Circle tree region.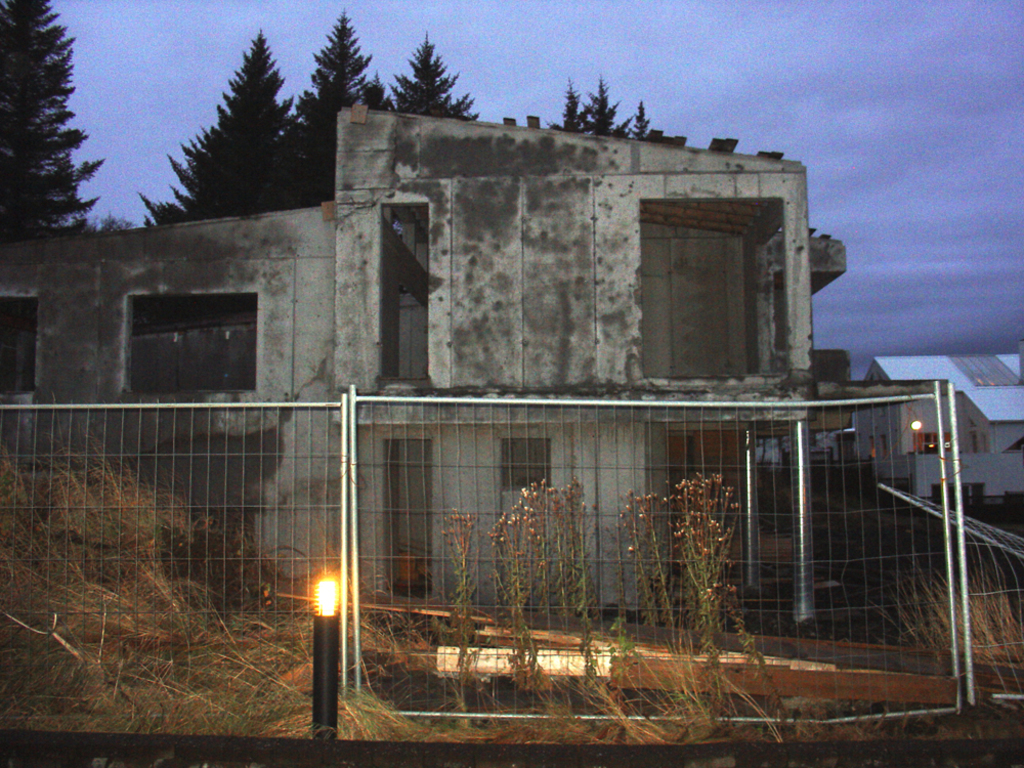
Region: pyautogui.locateOnScreen(390, 29, 484, 121).
